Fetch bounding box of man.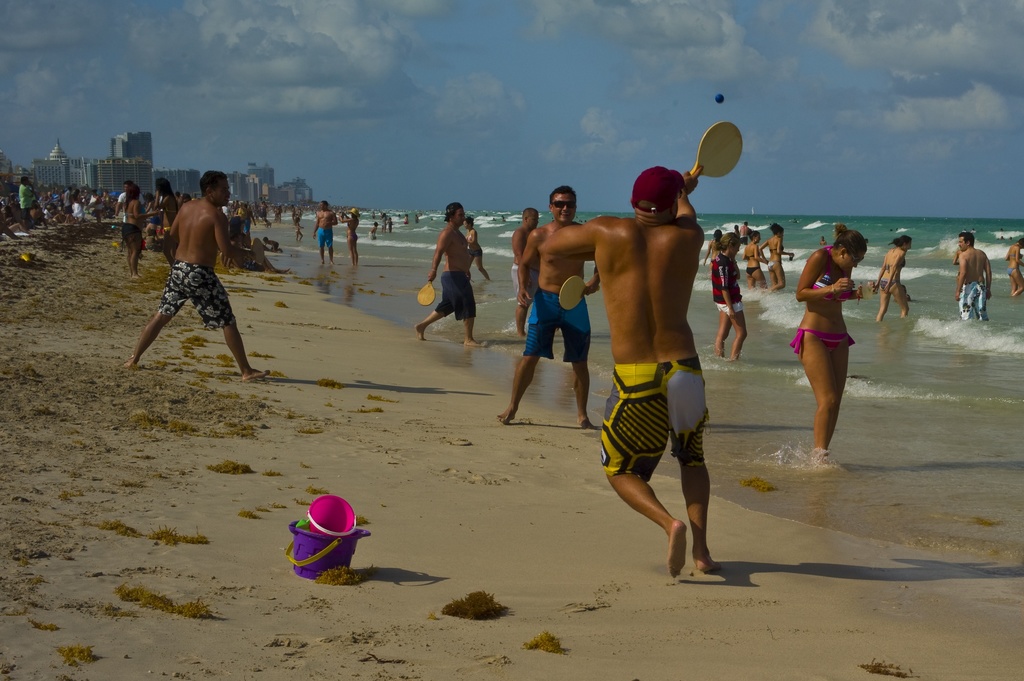
Bbox: (x1=495, y1=184, x2=598, y2=427).
